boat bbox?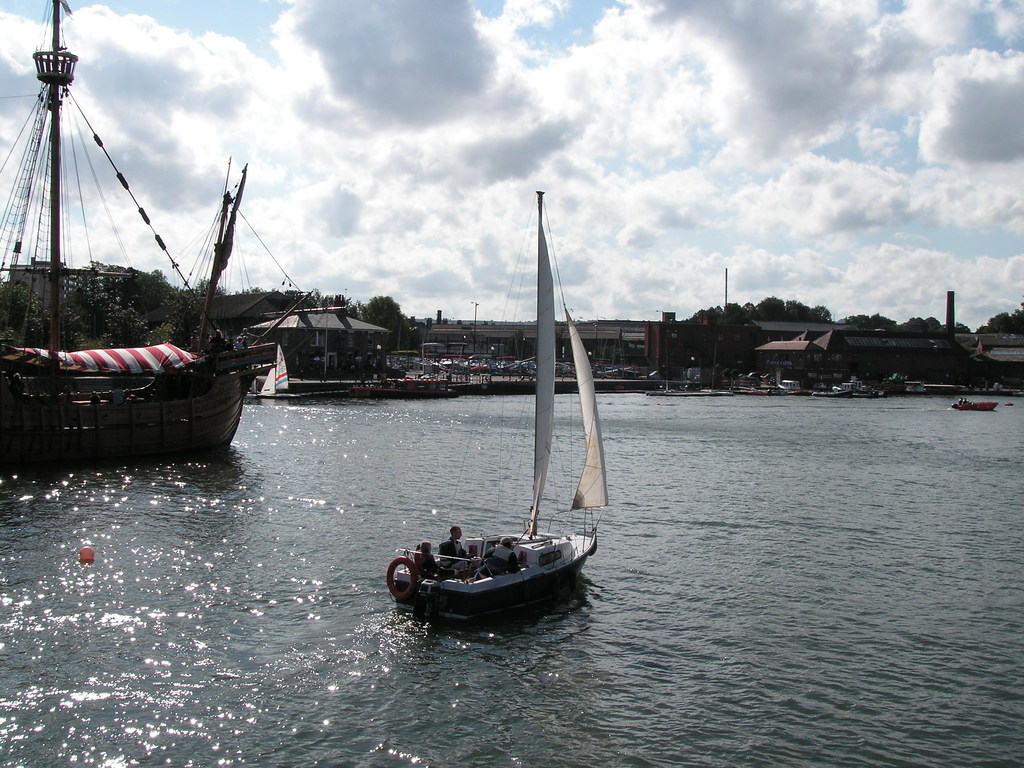
{"left": 810, "top": 383, "right": 858, "bottom": 399}
